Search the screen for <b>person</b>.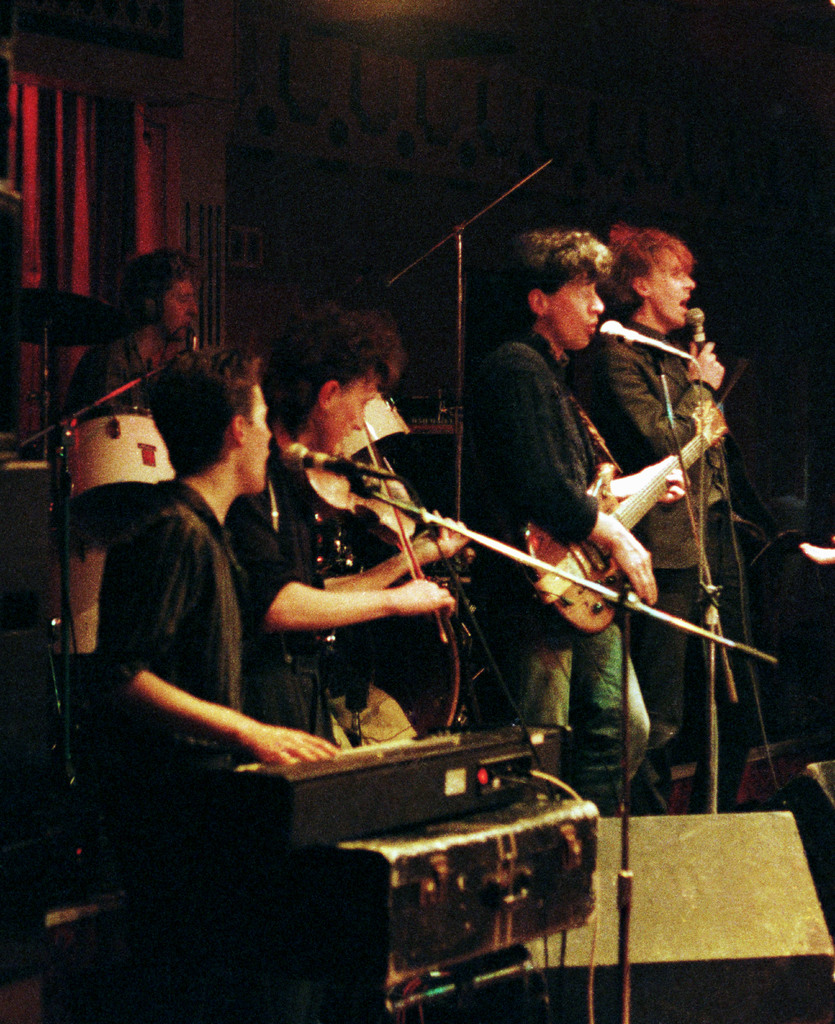
Found at <box>89,340,333,987</box>.
